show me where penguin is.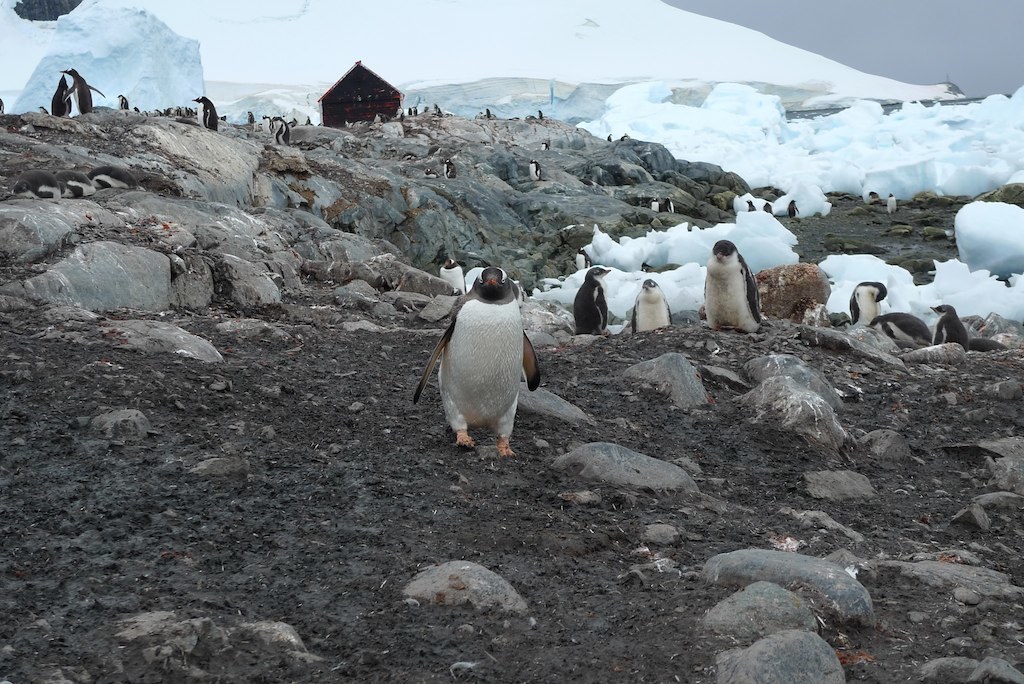
penguin is at left=262, top=113, right=272, bottom=135.
